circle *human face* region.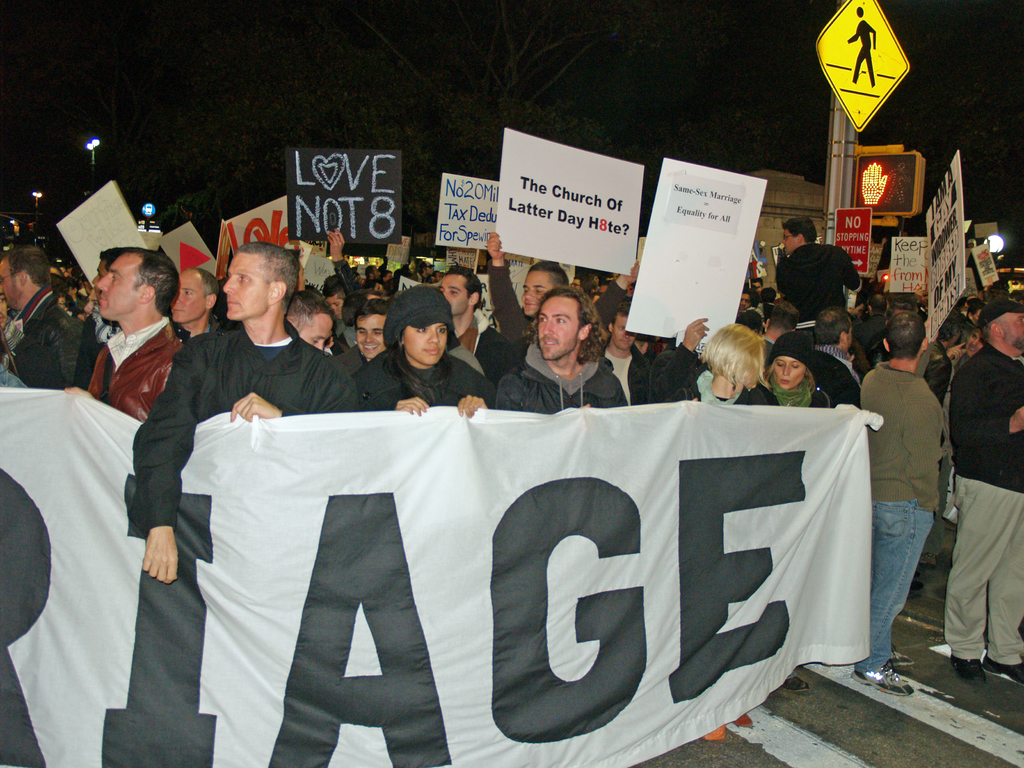
Region: pyautogui.locateOnScreen(438, 273, 468, 316).
